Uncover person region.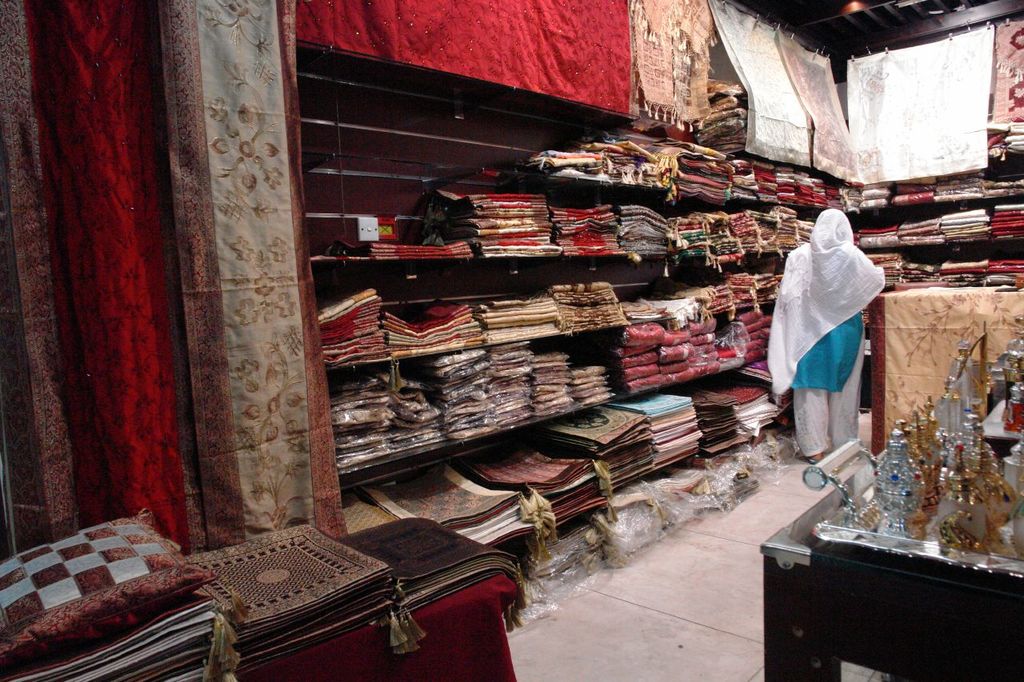
Uncovered: crop(767, 205, 883, 459).
